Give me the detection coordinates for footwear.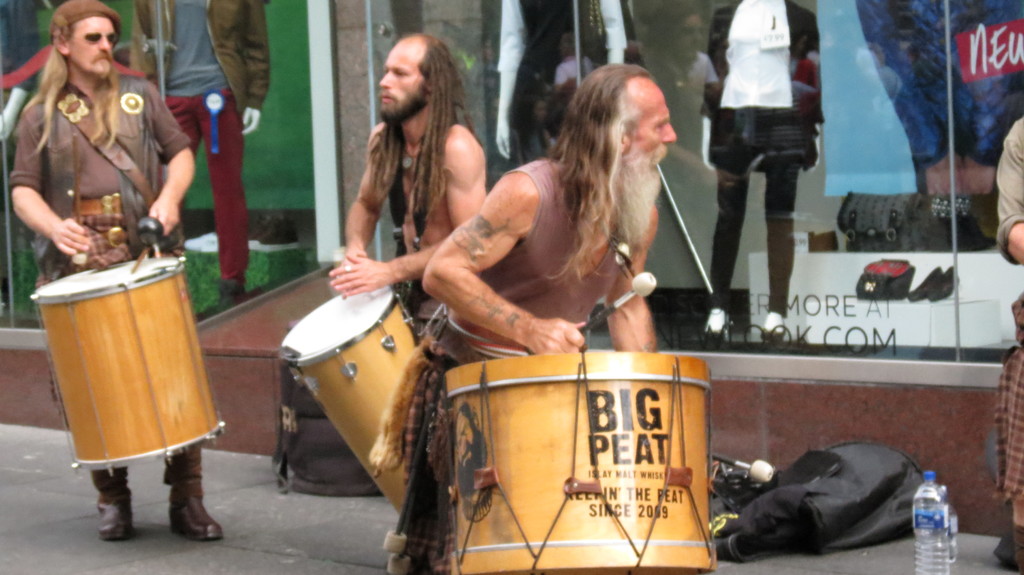
[left=164, top=432, right=229, bottom=539].
